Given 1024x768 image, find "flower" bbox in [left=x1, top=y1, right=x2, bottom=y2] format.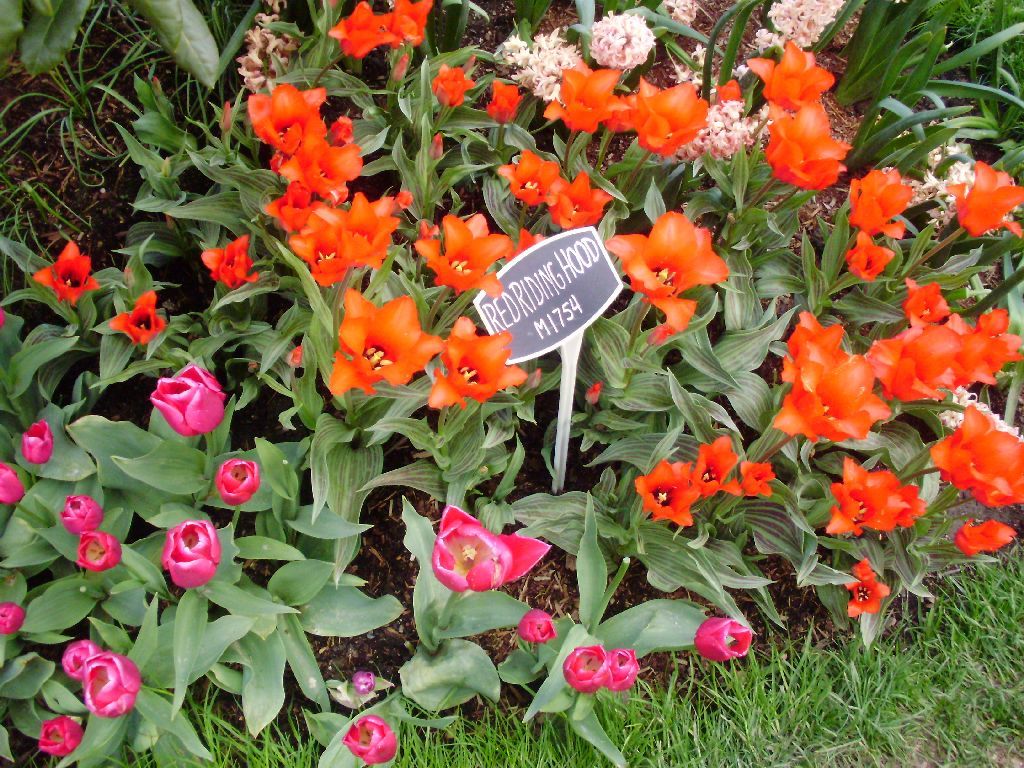
[left=827, top=454, right=929, bottom=536].
